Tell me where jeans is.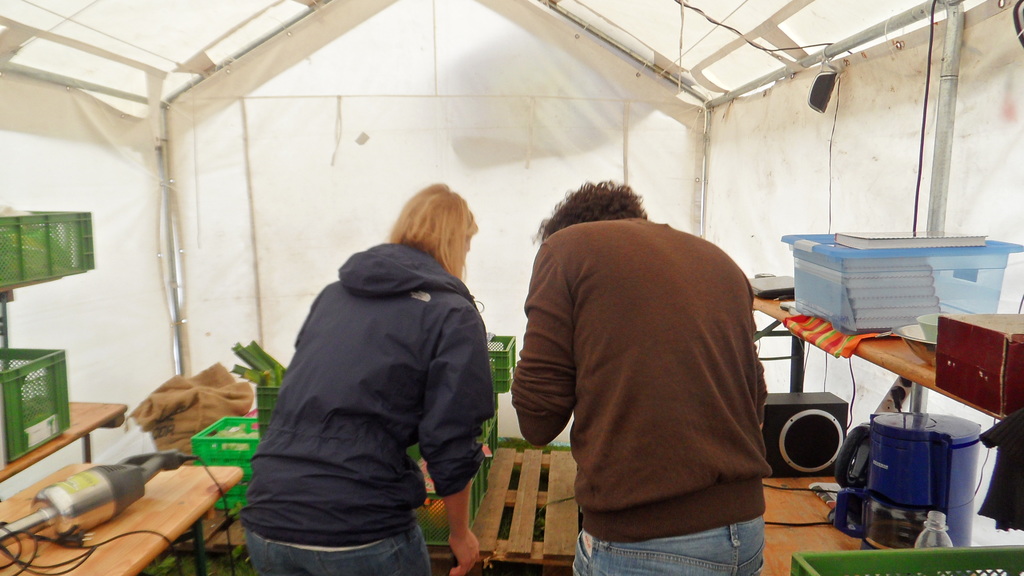
jeans is at [left=245, top=529, right=433, bottom=575].
